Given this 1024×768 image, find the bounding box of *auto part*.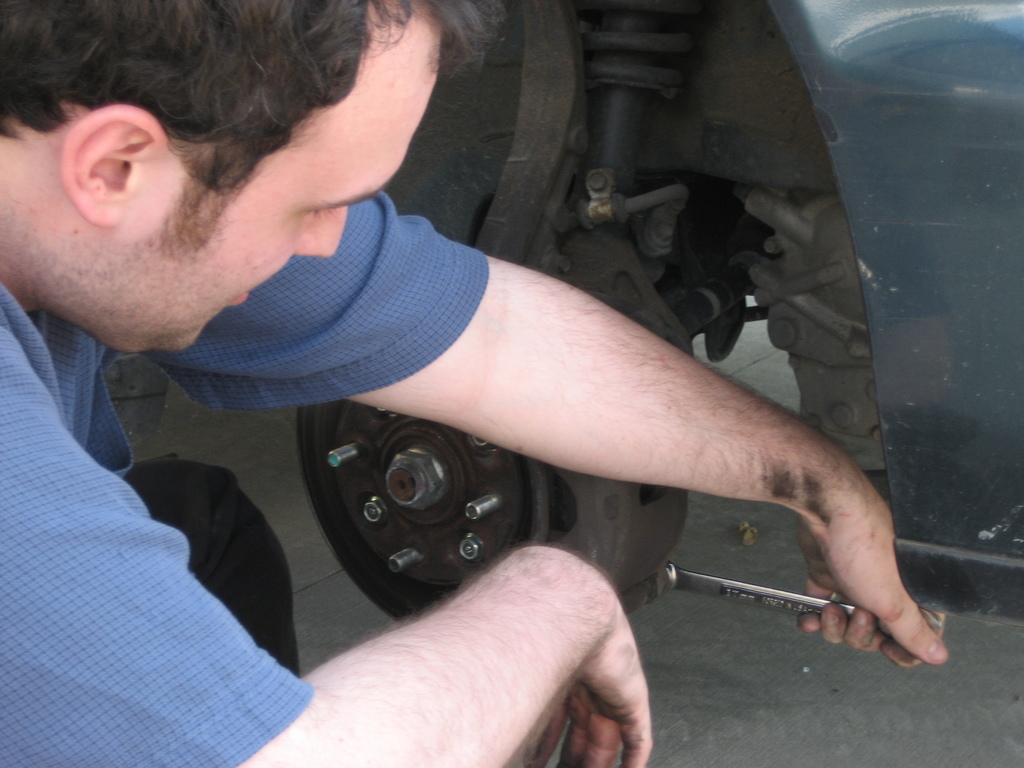
274/381/593/607.
